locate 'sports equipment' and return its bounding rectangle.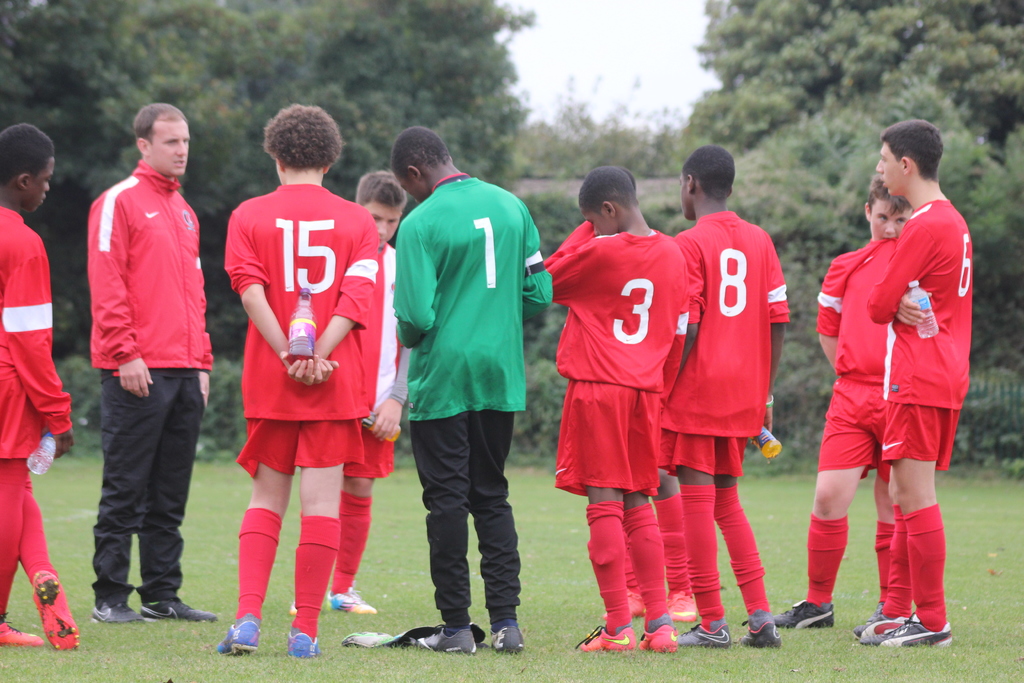
bbox=(739, 620, 783, 646).
